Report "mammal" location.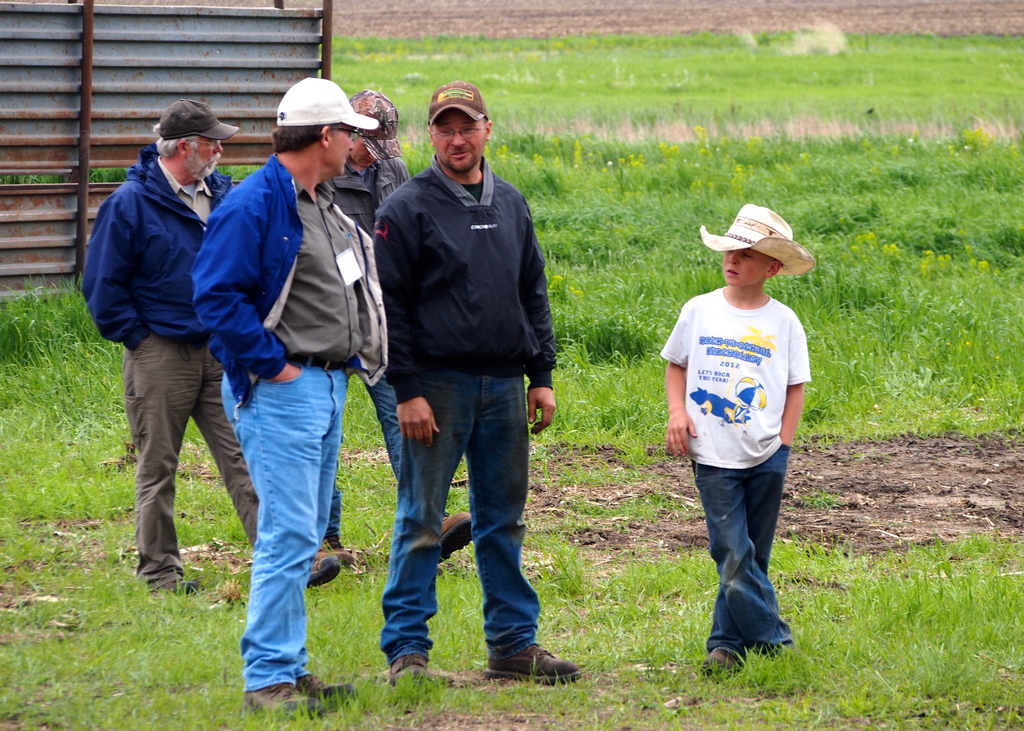
Report: x1=374 y1=79 x2=591 y2=694.
